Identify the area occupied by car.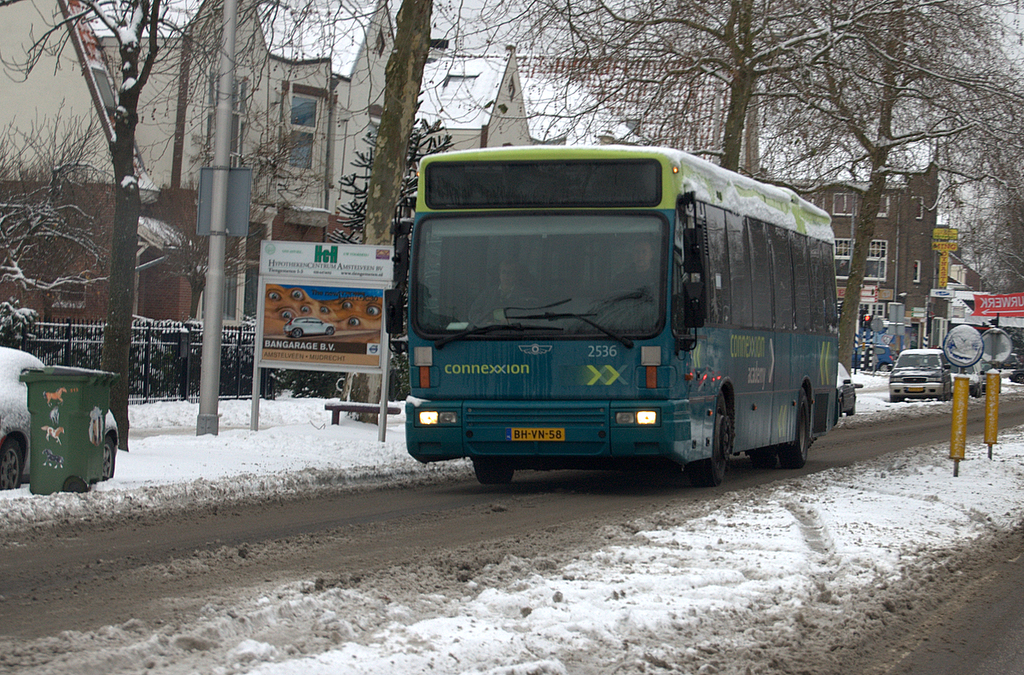
Area: Rect(884, 343, 947, 402).
